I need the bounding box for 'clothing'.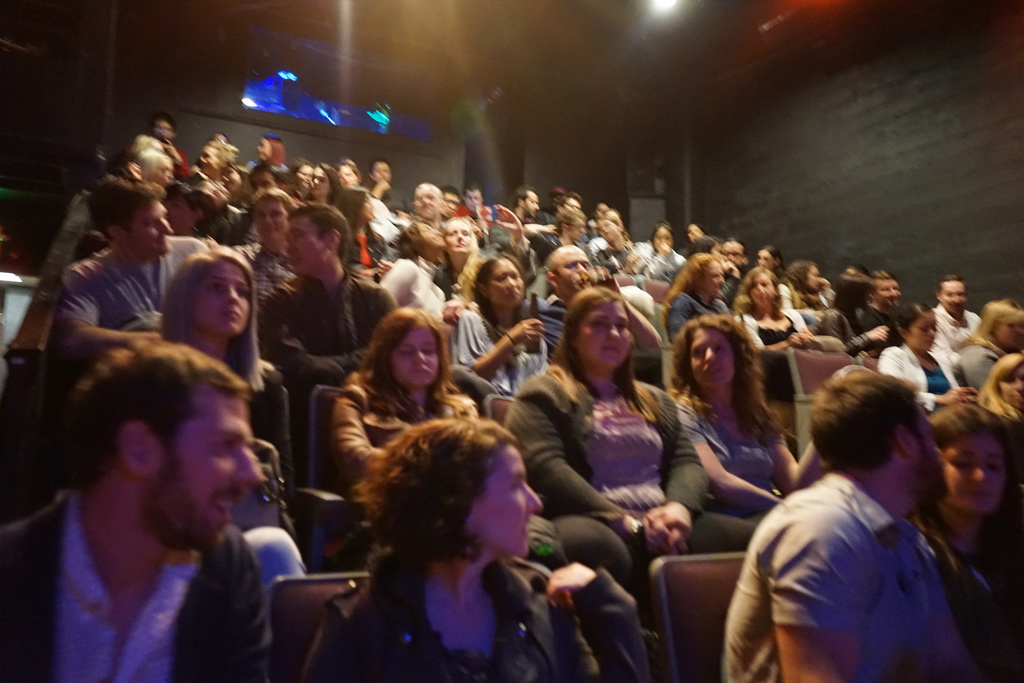
Here it is: rect(740, 302, 819, 354).
